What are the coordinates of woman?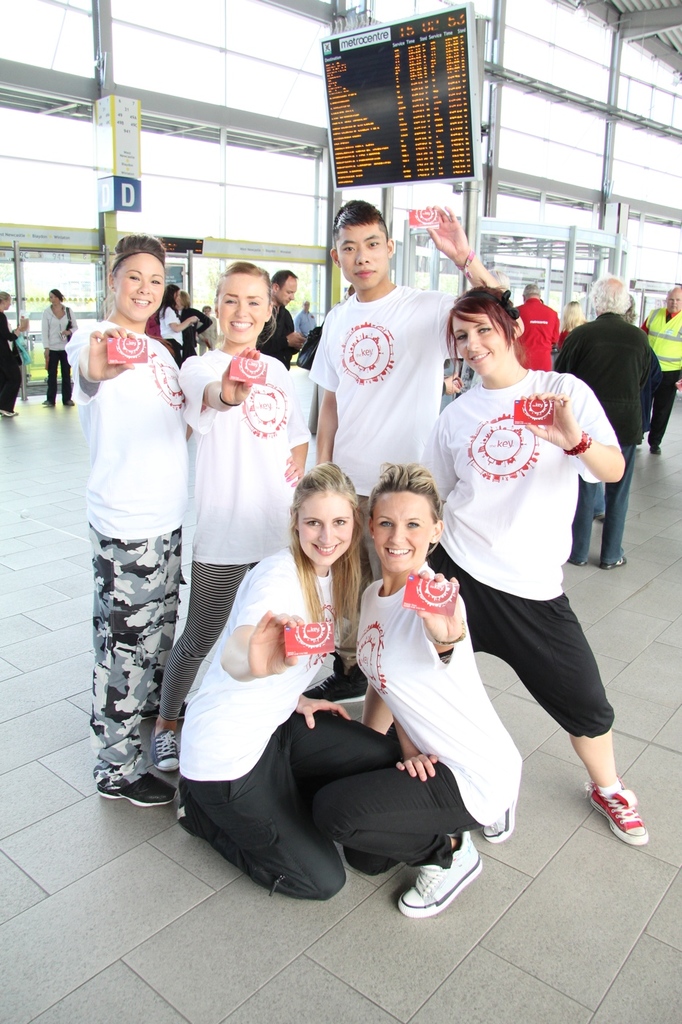
BBox(160, 282, 199, 354).
